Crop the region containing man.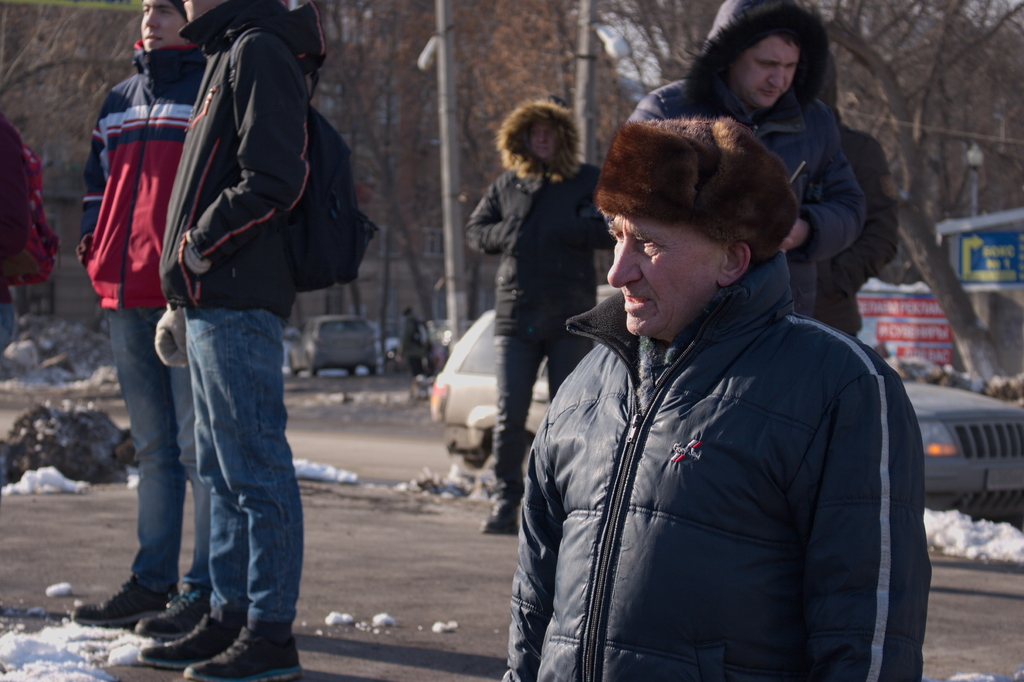
Crop region: Rect(614, 0, 859, 317).
